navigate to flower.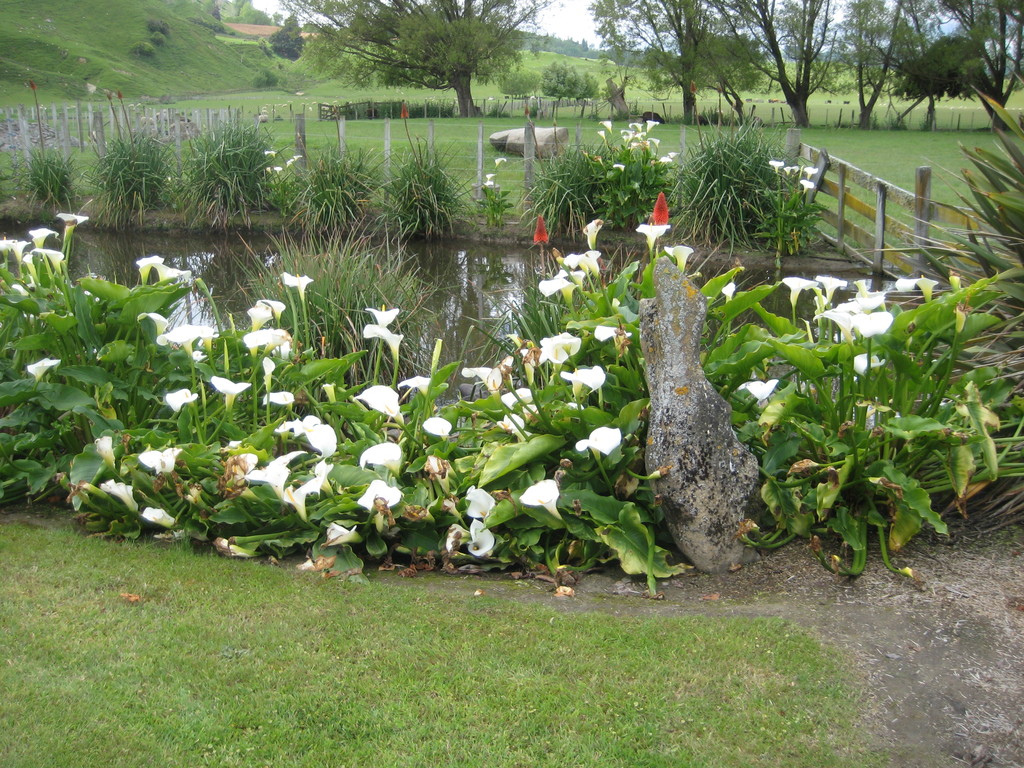
Navigation target: 493 157 507 167.
